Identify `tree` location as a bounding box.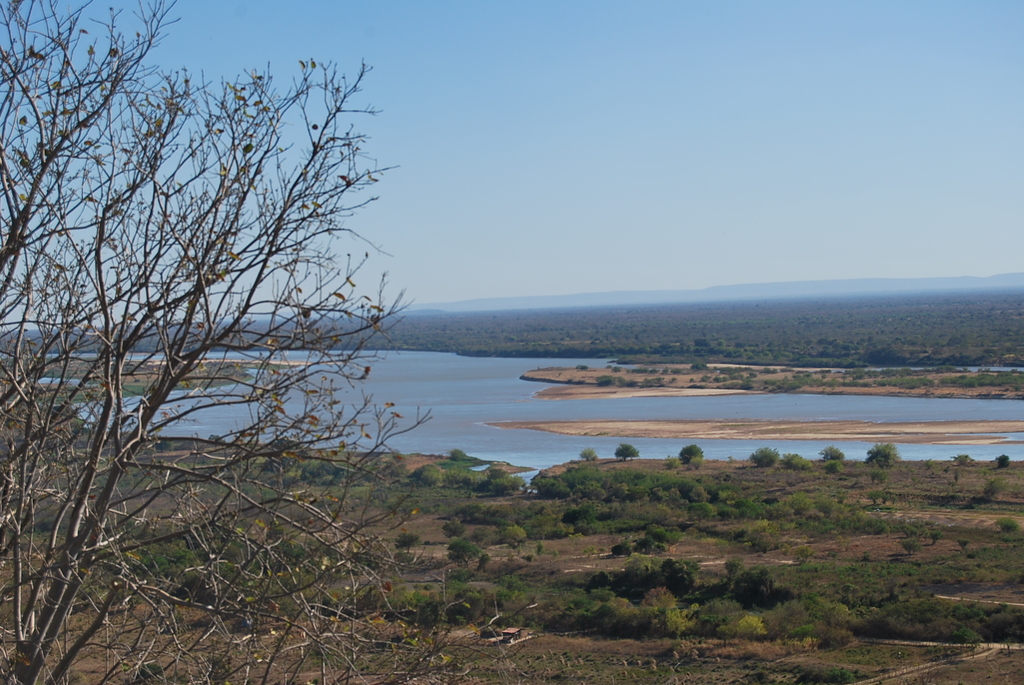
x1=612, y1=439, x2=640, y2=462.
